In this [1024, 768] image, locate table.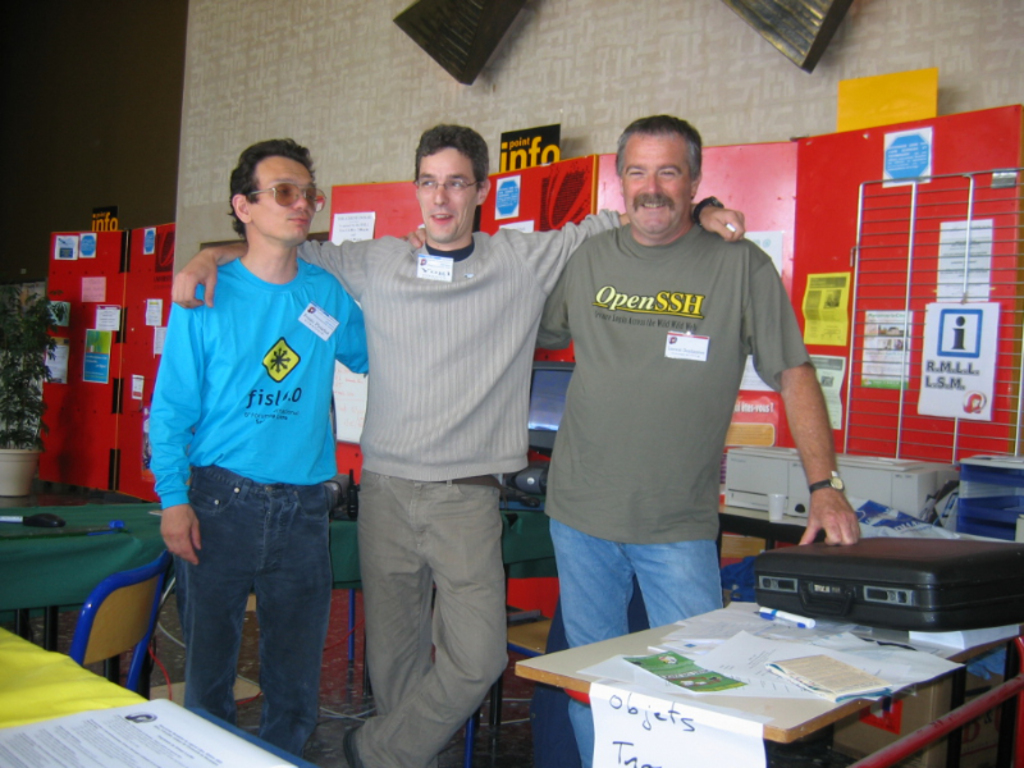
Bounding box: rect(512, 567, 1001, 767).
